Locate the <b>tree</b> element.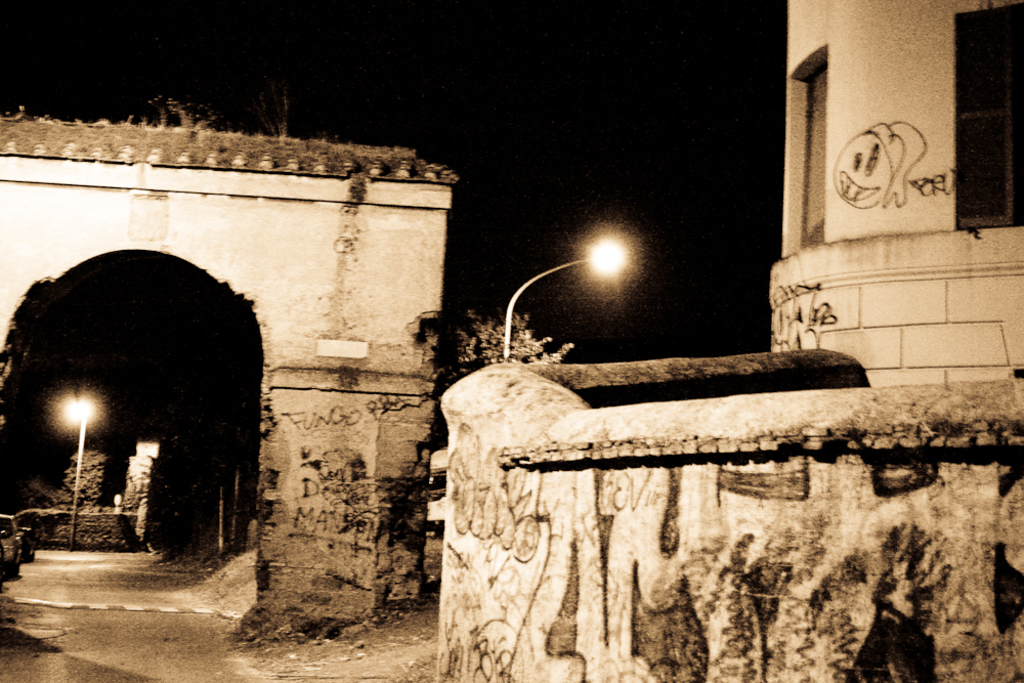
Element bbox: <region>435, 311, 571, 378</region>.
